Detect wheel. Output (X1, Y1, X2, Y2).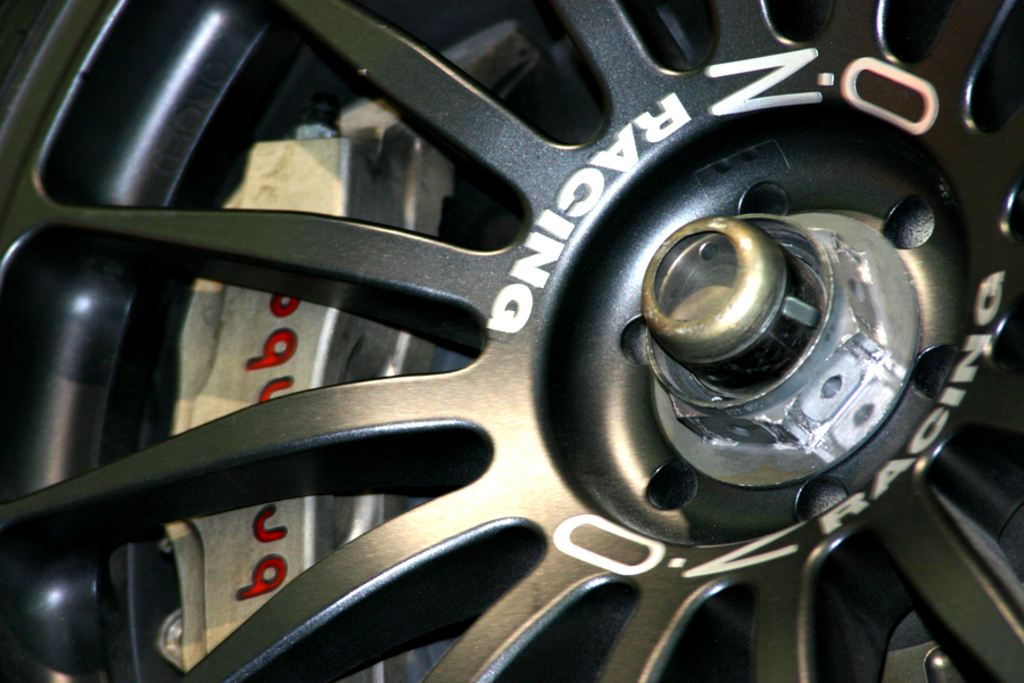
(0, 0, 1023, 682).
